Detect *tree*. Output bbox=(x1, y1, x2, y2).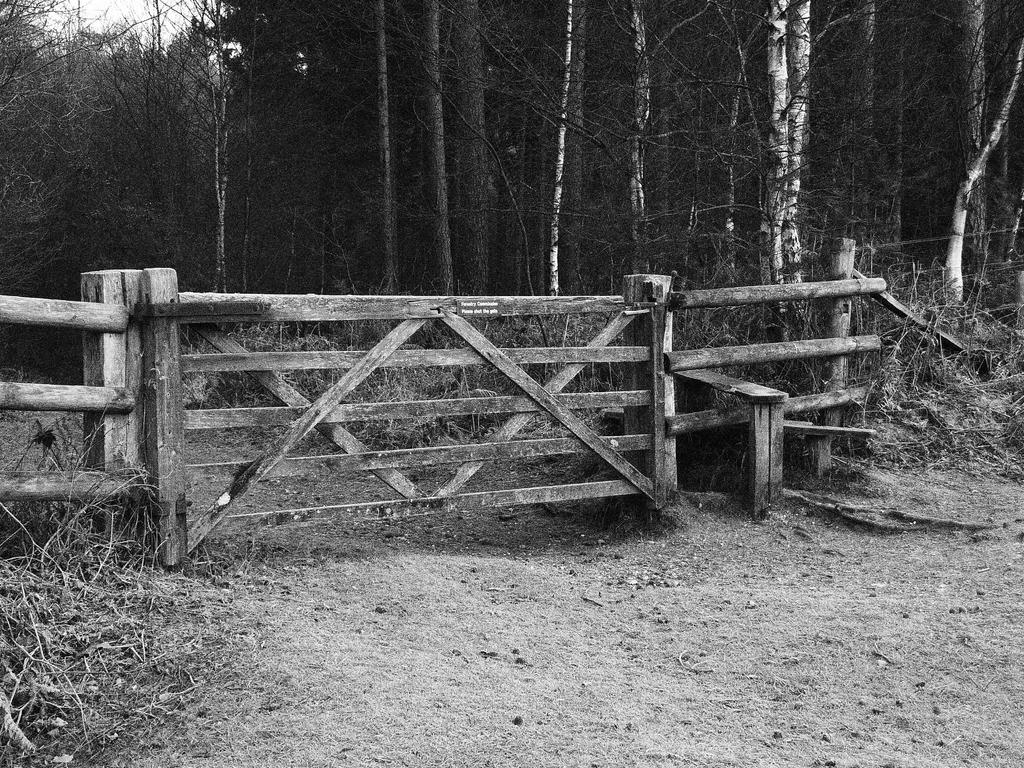
bbox=(61, 52, 210, 273).
